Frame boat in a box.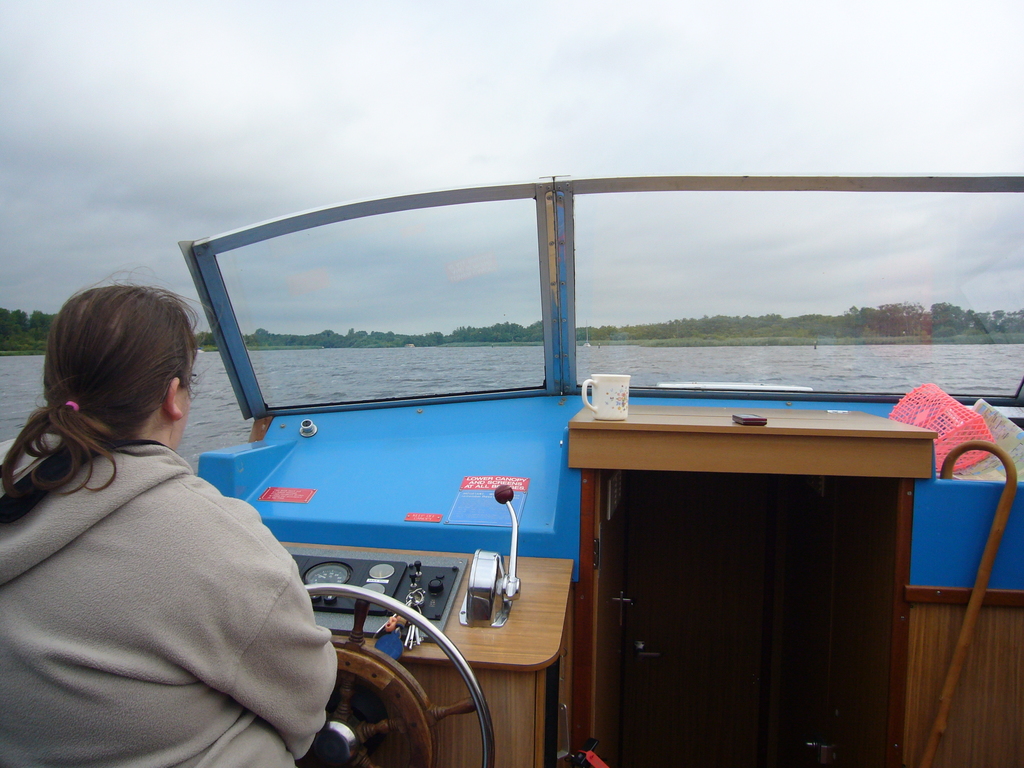
bbox=[101, 136, 986, 744].
